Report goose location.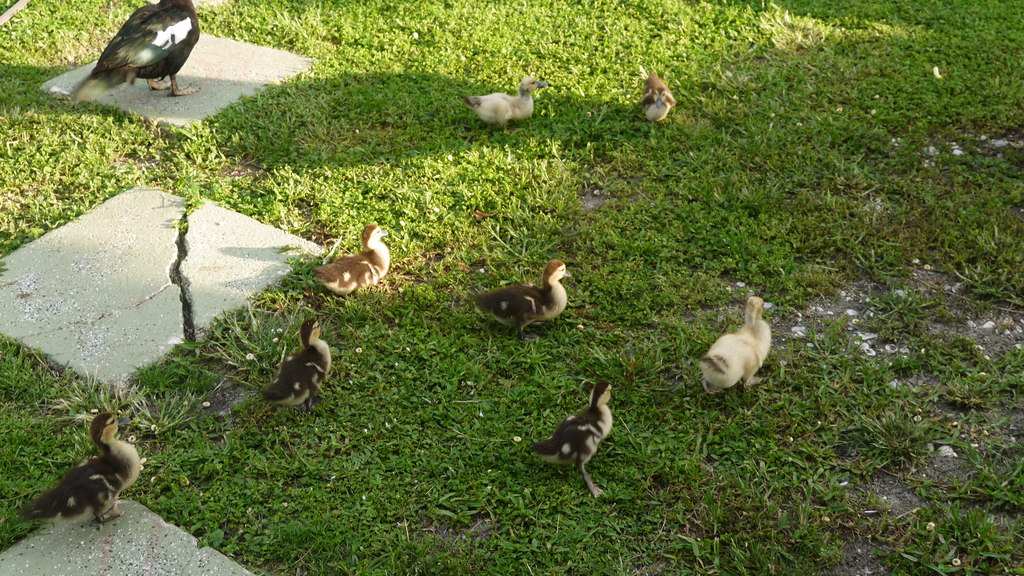
Report: box(636, 67, 675, 122).
